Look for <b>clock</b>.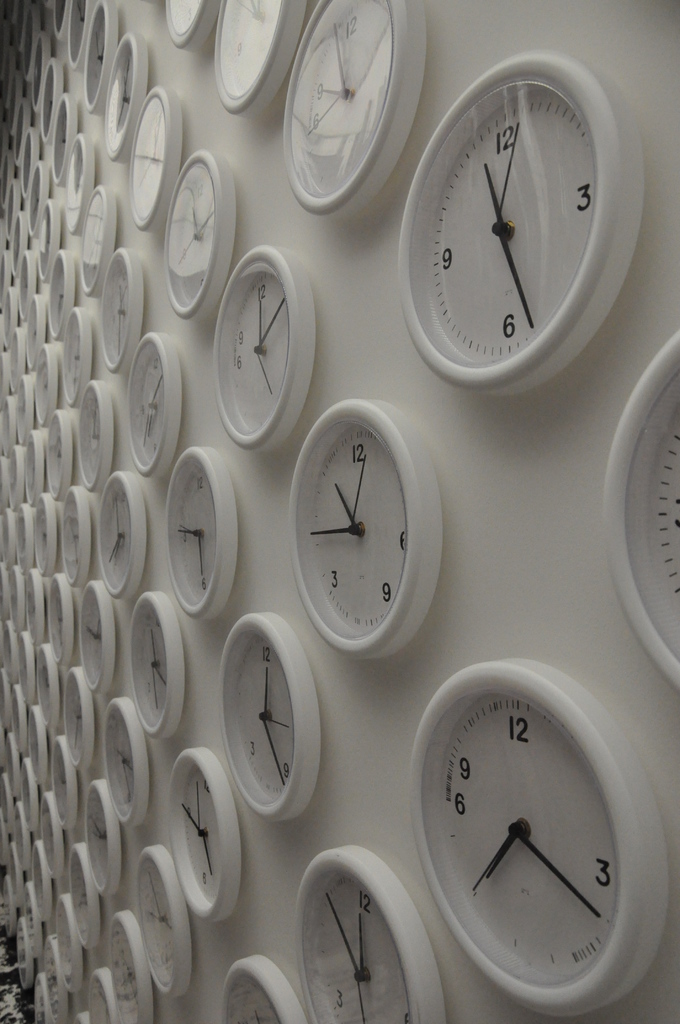
Found: l=54, t=301, r=98, b=404.
